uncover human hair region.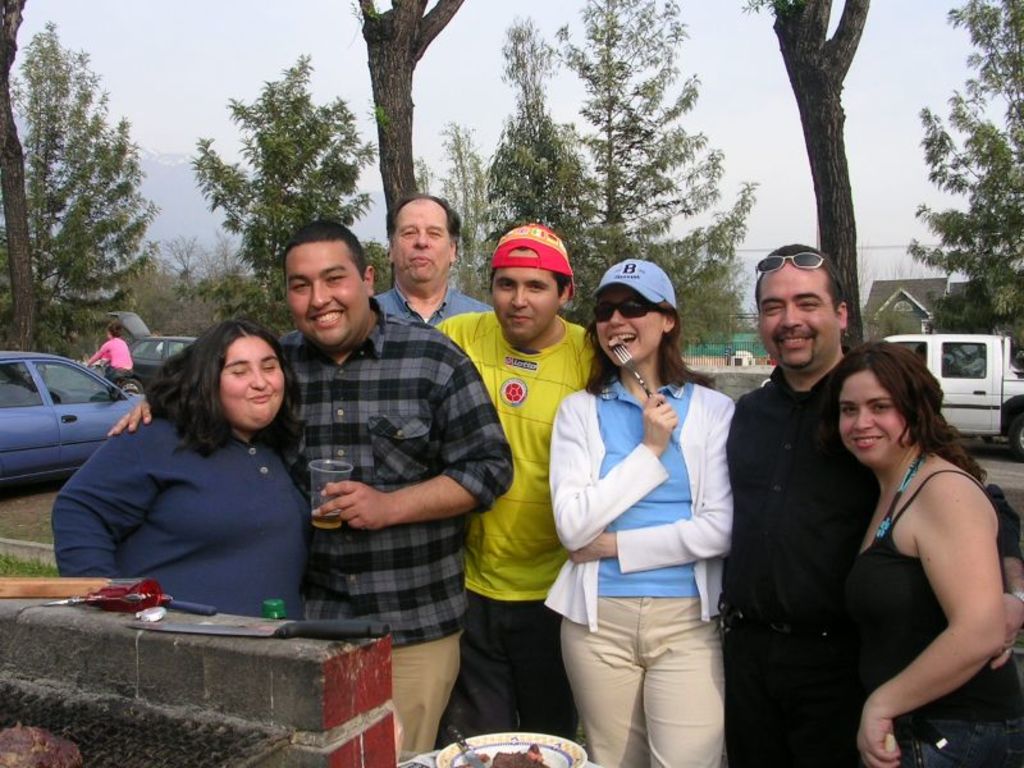
Uncovered: (573,289,717,396).
